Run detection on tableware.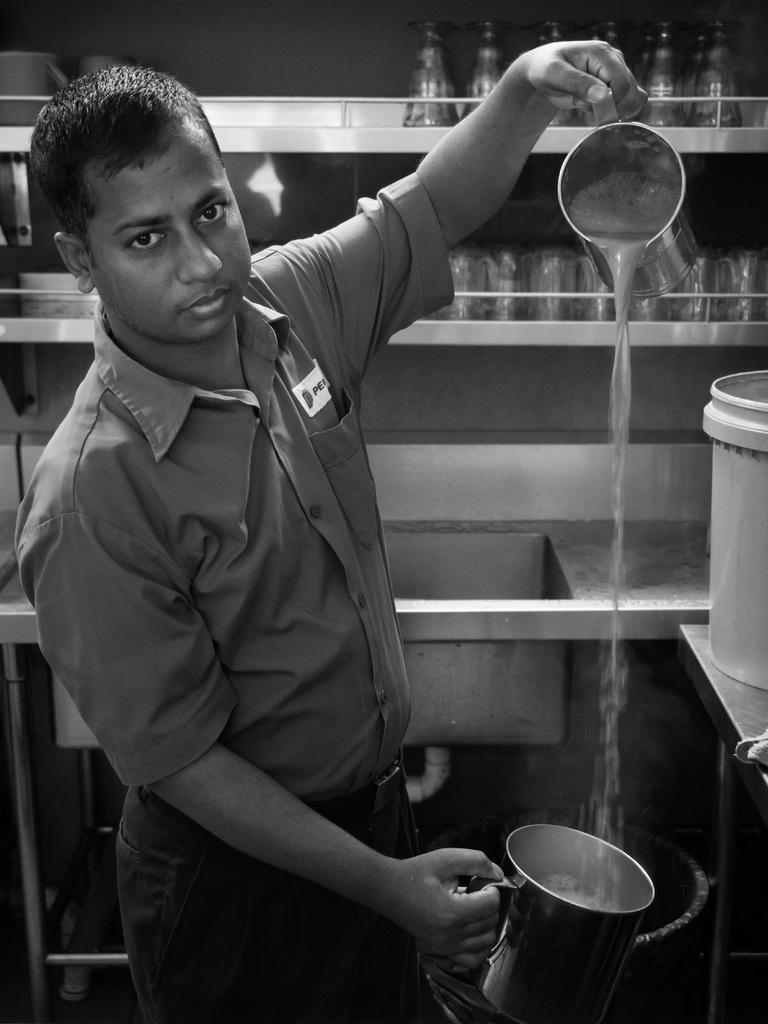
Result: [525,19,571,50].
